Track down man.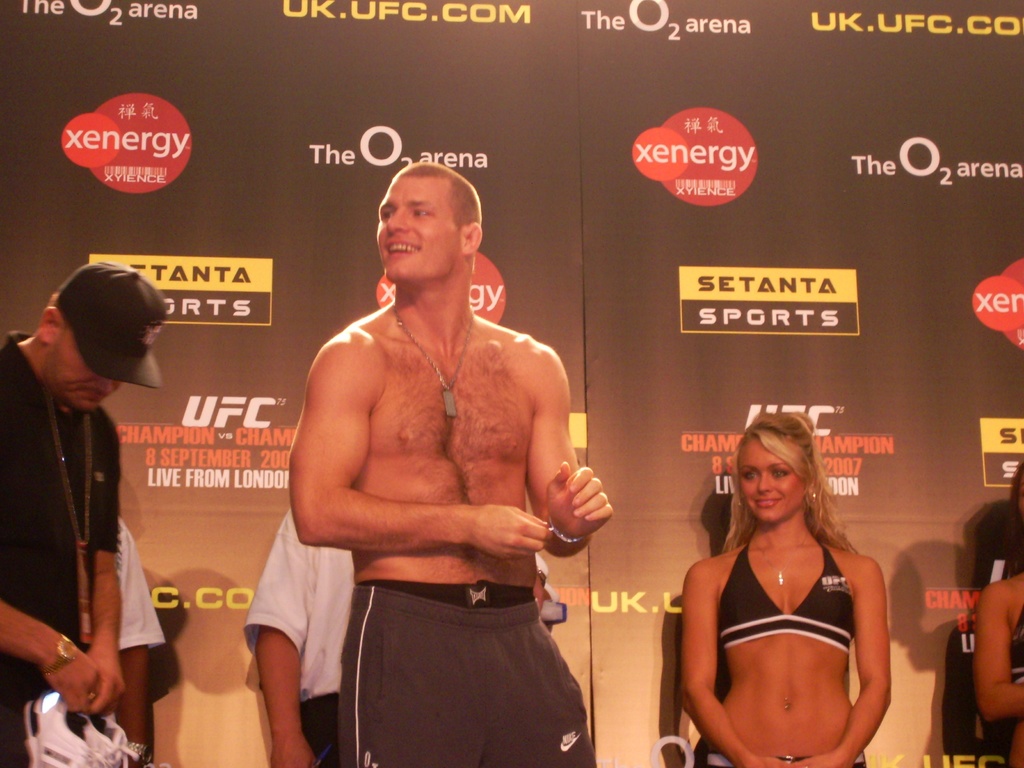
Tracked to Rect(0, 257, 166, 767).
